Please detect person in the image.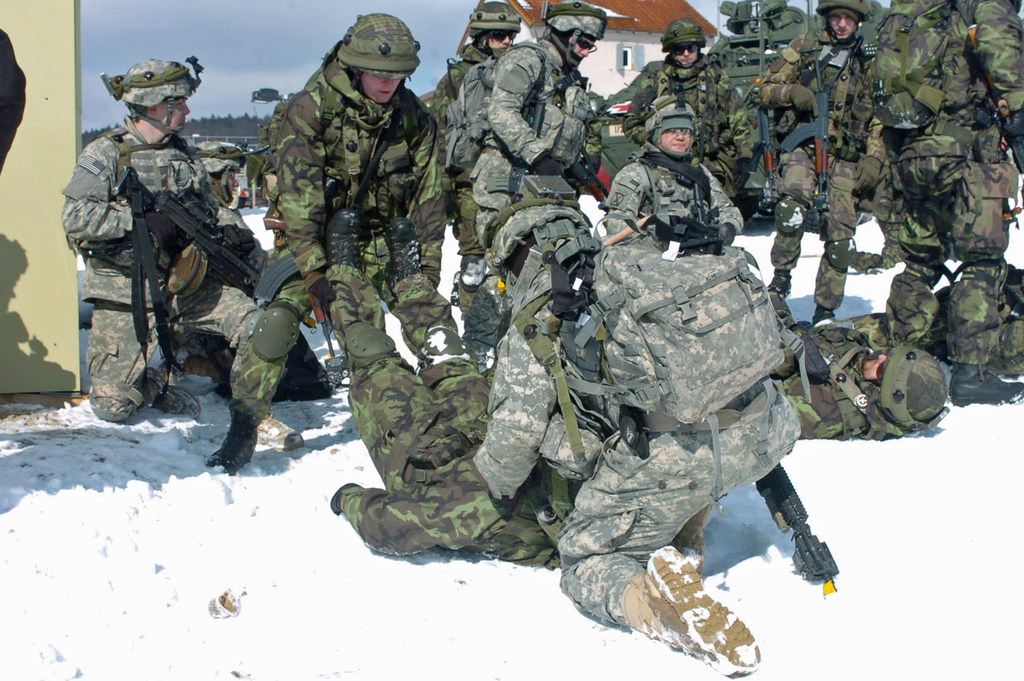
<region>81, 72, 279, 470</region>.
